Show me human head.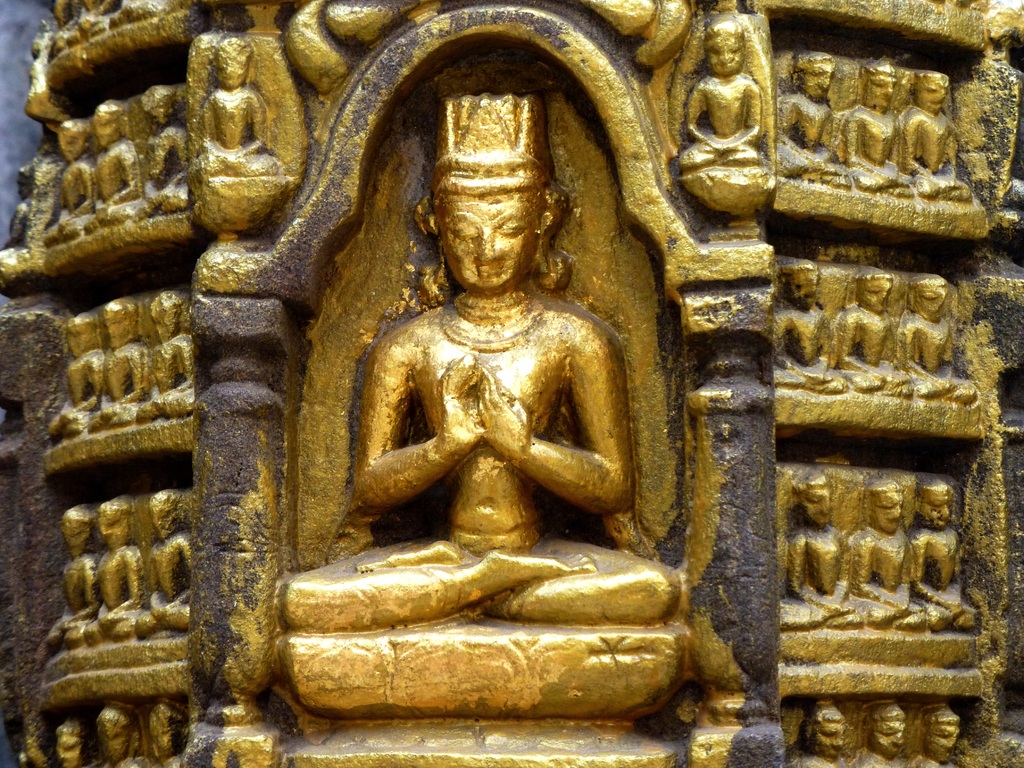
human head is here: (left=148, top=491, right=182, bottom=542).
